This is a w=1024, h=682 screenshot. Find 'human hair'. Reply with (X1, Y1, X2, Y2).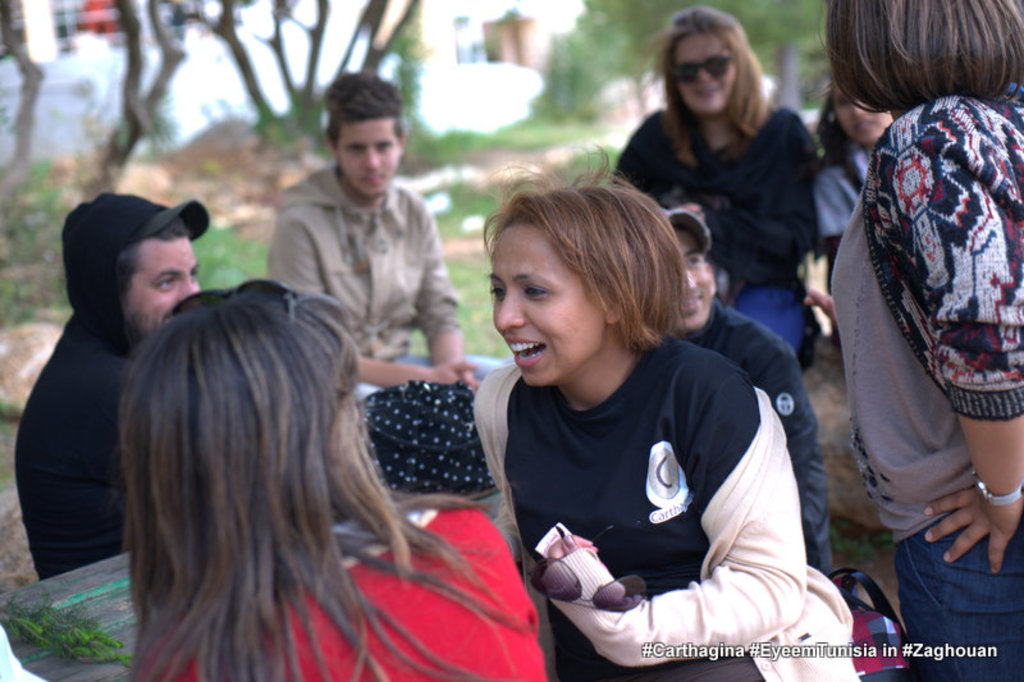
(99, 219, 182, 326).
